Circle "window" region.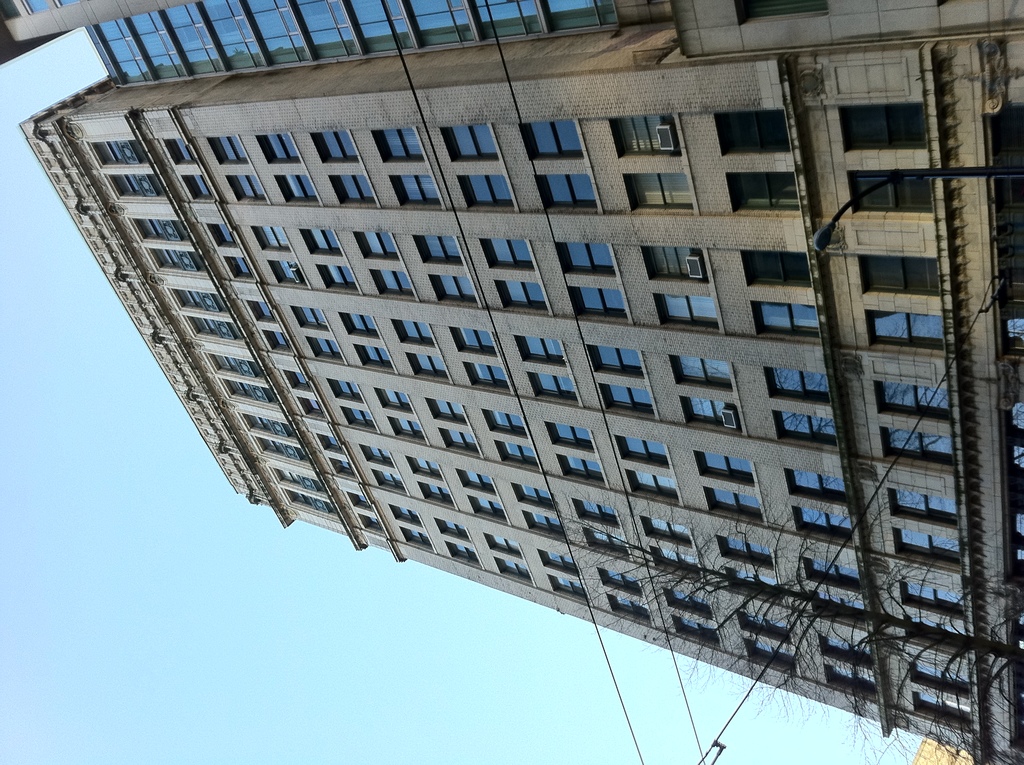
Region: bbox(163, 252, 185, 270).
